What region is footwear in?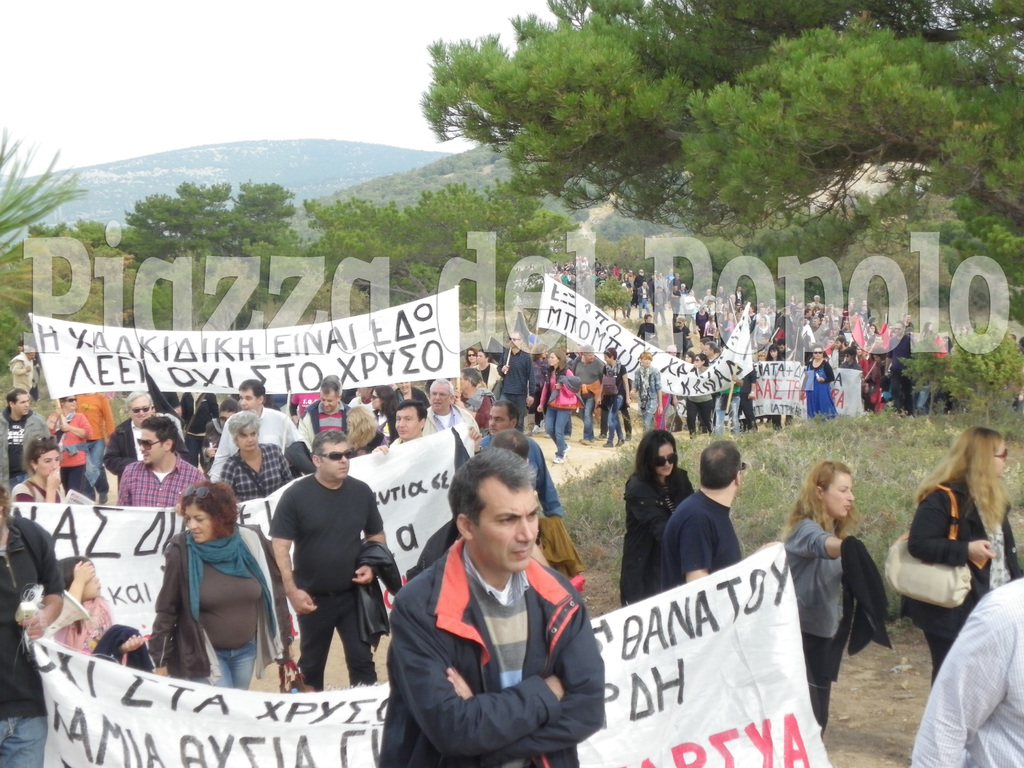
box(562, 443, 571, 460).
